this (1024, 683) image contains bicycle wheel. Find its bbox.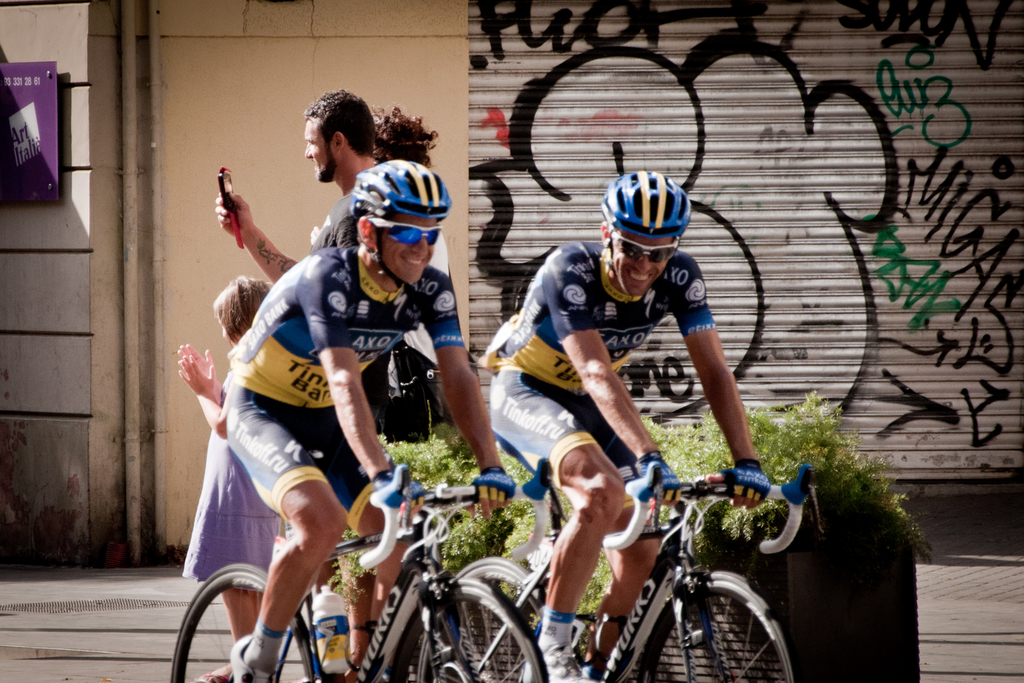
{"x1": 419, "y1": 574, "x2": 550, "y2": 682}.
